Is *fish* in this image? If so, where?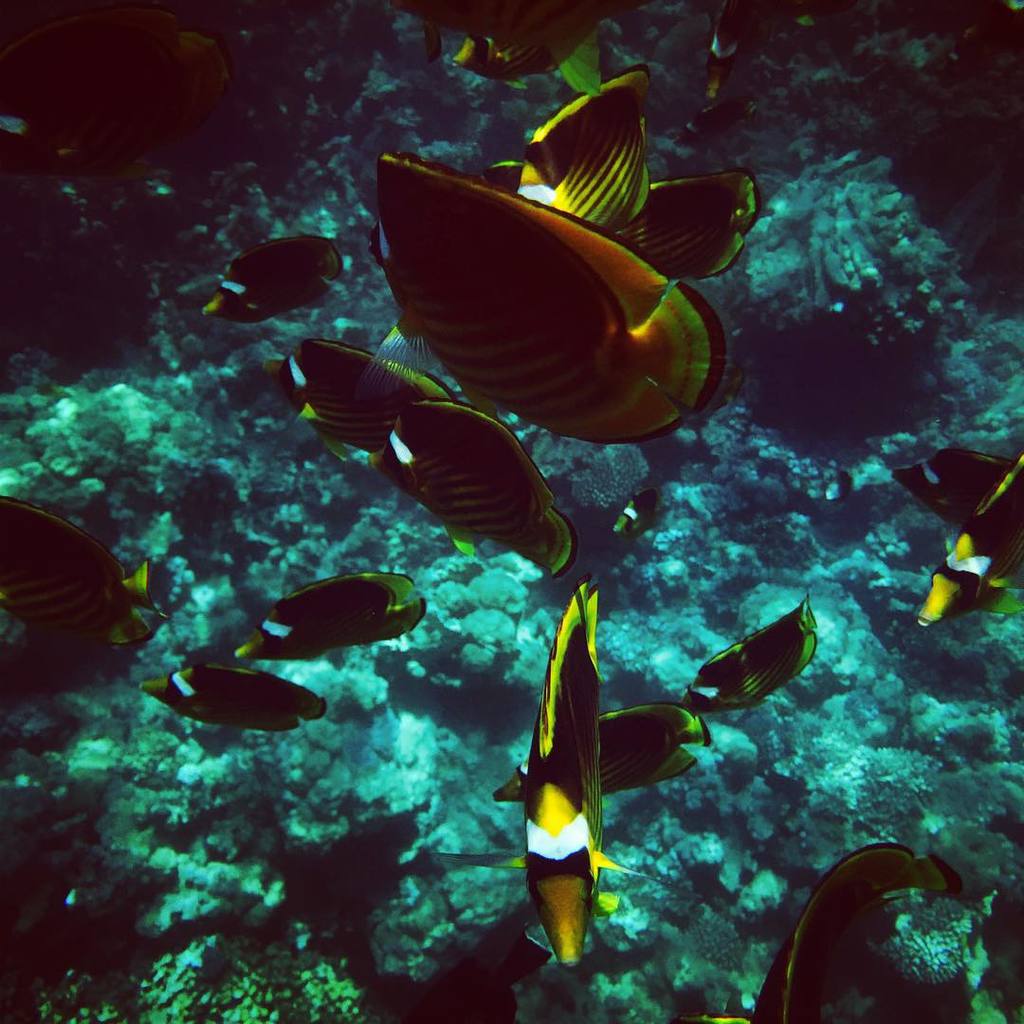
Yes, at box(675, 602, 817, 723).
